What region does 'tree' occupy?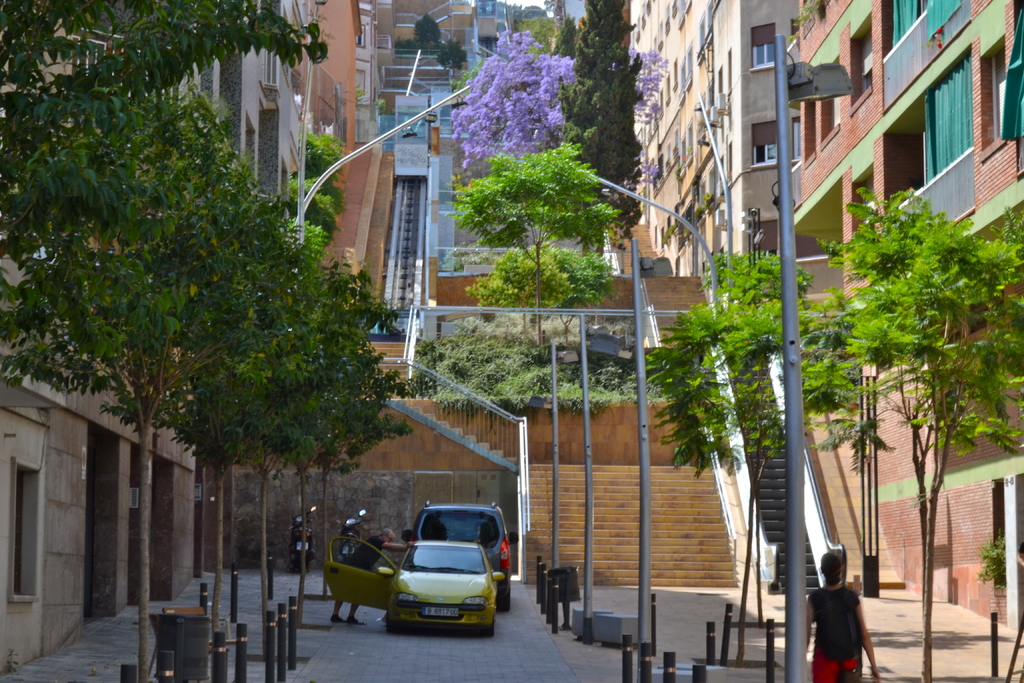
bbox(446, 27, 676, 206).
